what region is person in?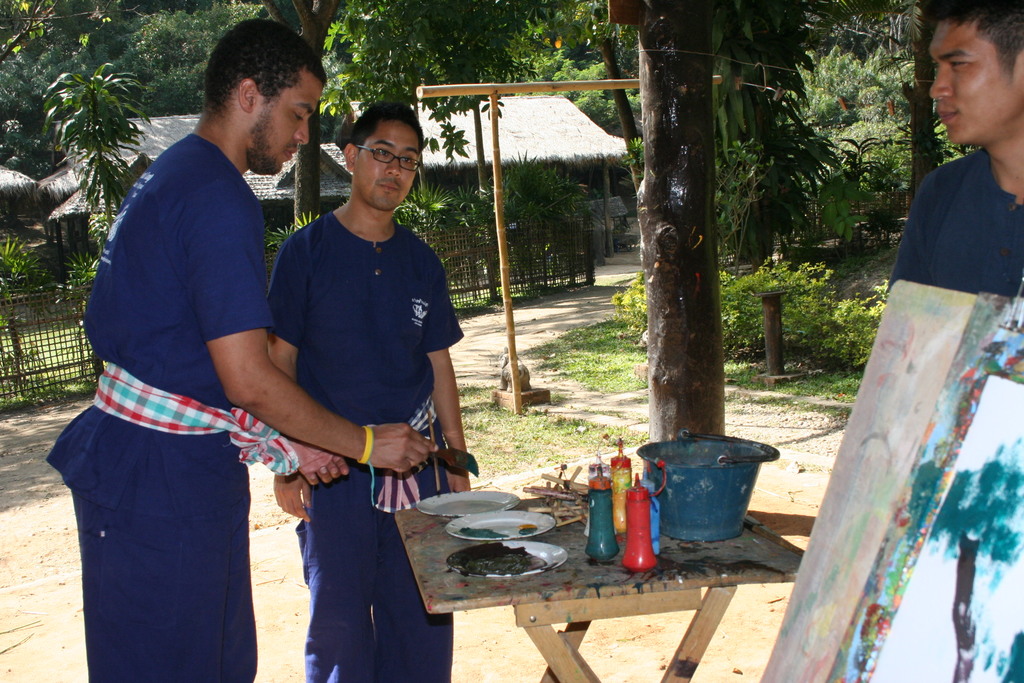
BBox(881, 0, 1023, 302).
